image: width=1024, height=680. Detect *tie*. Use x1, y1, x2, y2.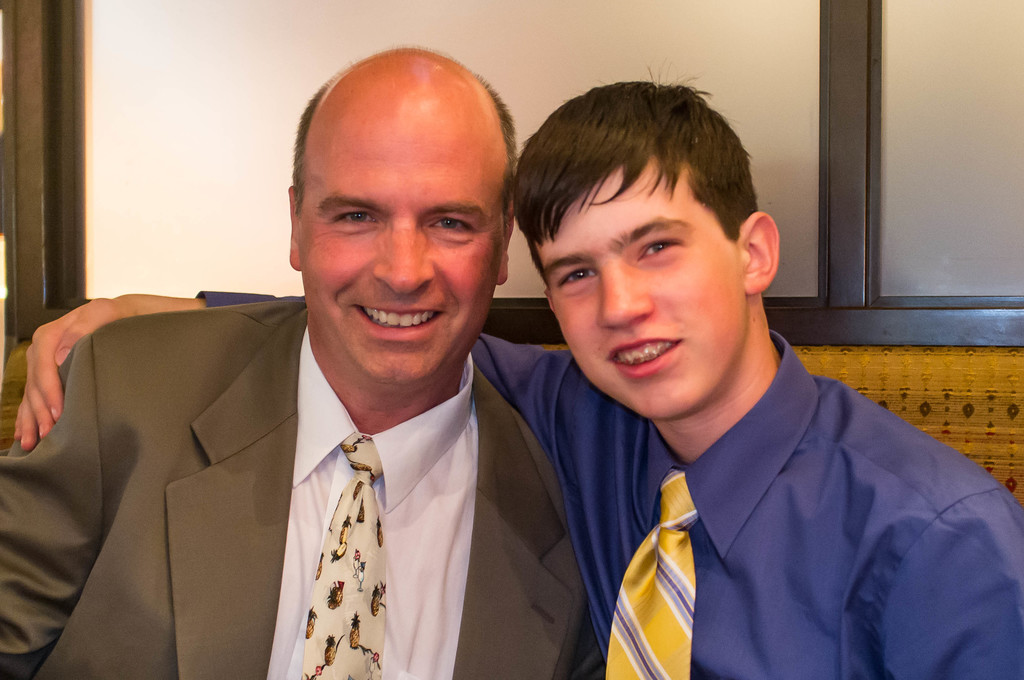
306, 432, 382, 679.
